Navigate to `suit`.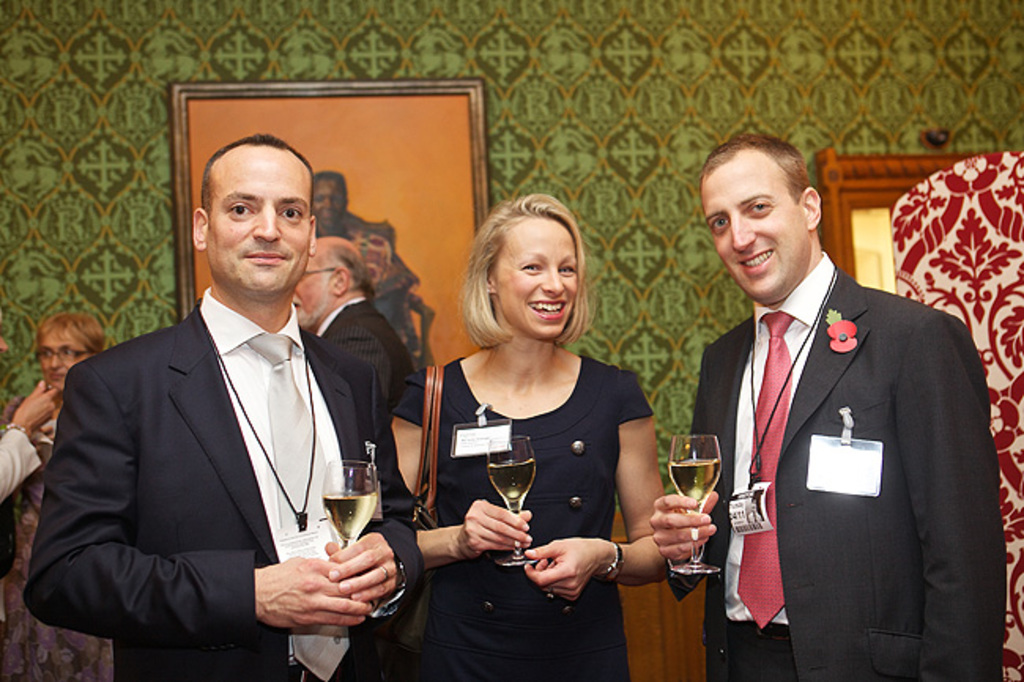
Navigation target: bbox=[662, 257, 1005, 680].
